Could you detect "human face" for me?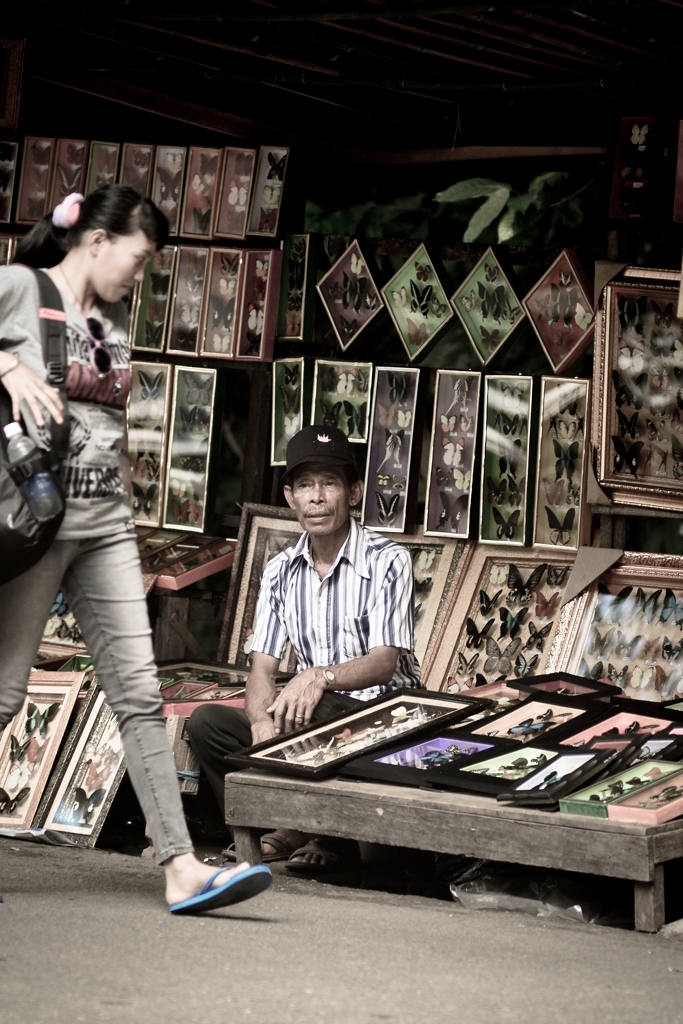
Detection result: x1=285 y1=469 x2=349 y2=542.
